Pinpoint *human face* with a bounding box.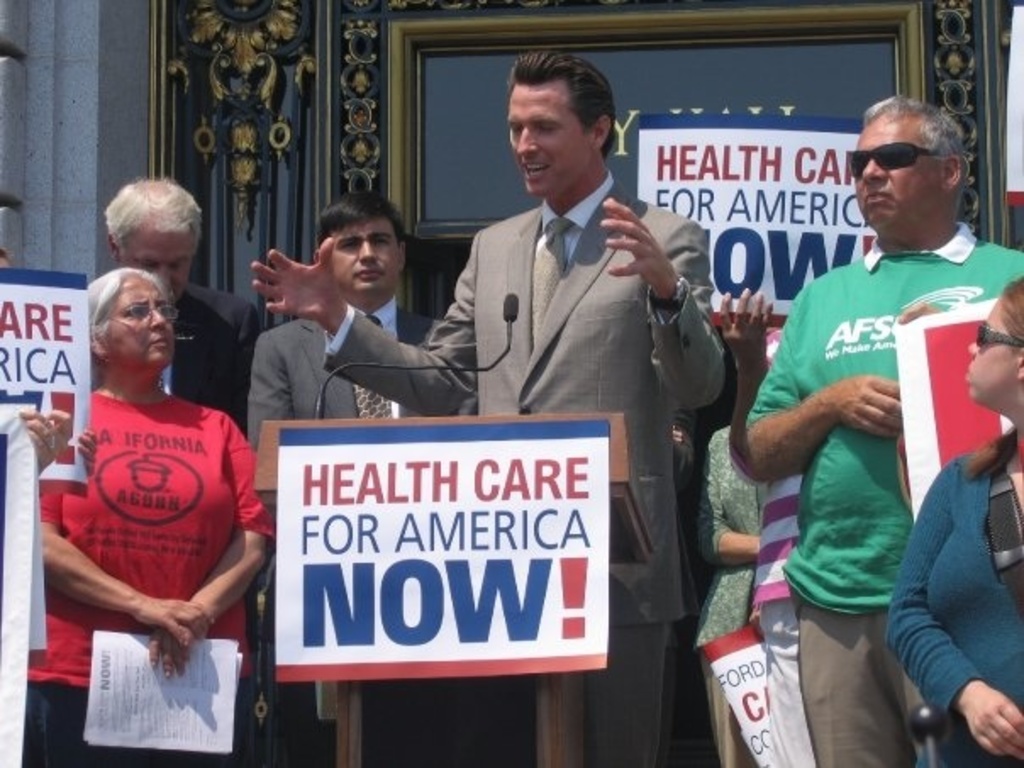
965 295 1022 398.
